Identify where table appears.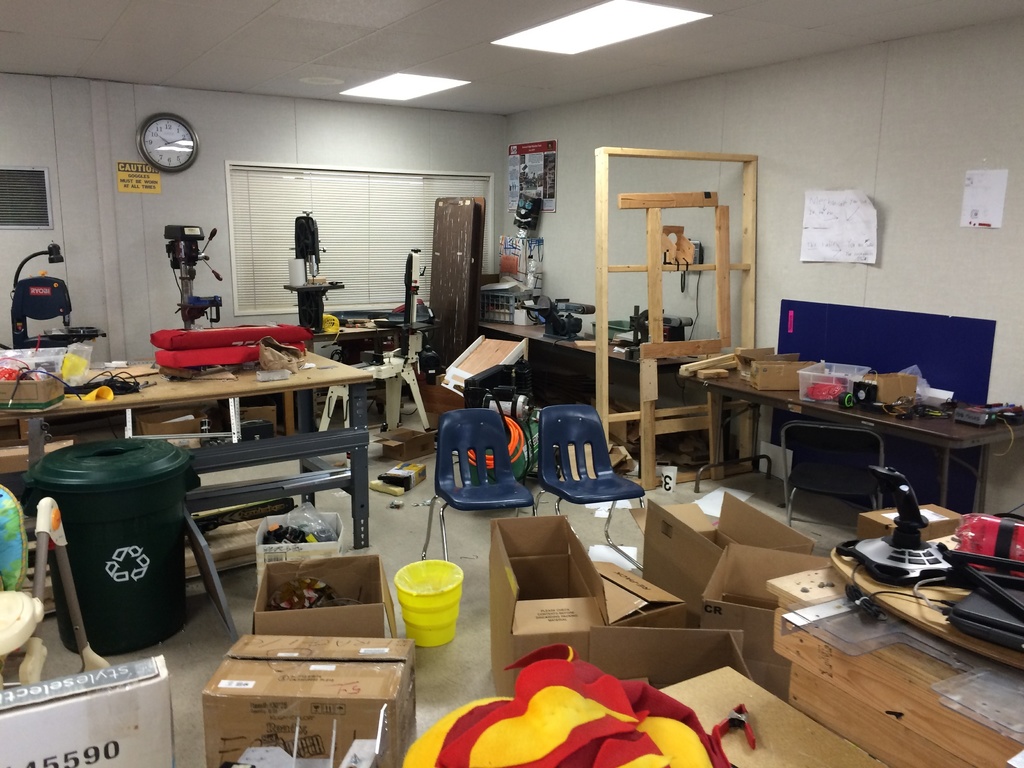
Appears at 760 540 1023 767.
